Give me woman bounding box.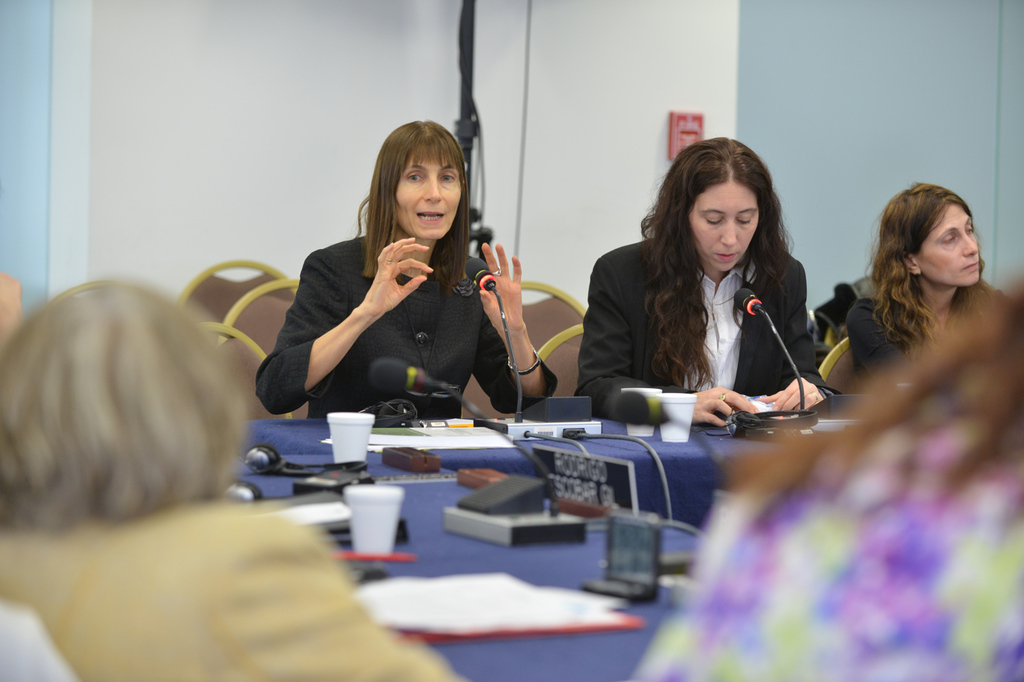
(847, 176, 1018, 397).
